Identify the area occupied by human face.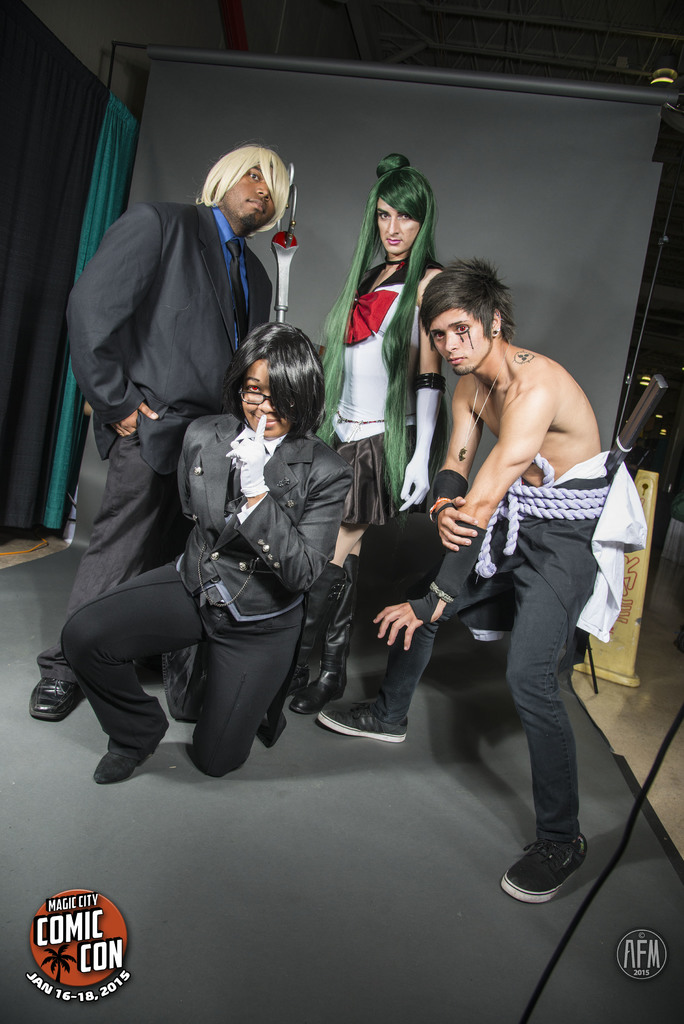
Area: (x1=373, y1=197, x2=412, y2=250).
